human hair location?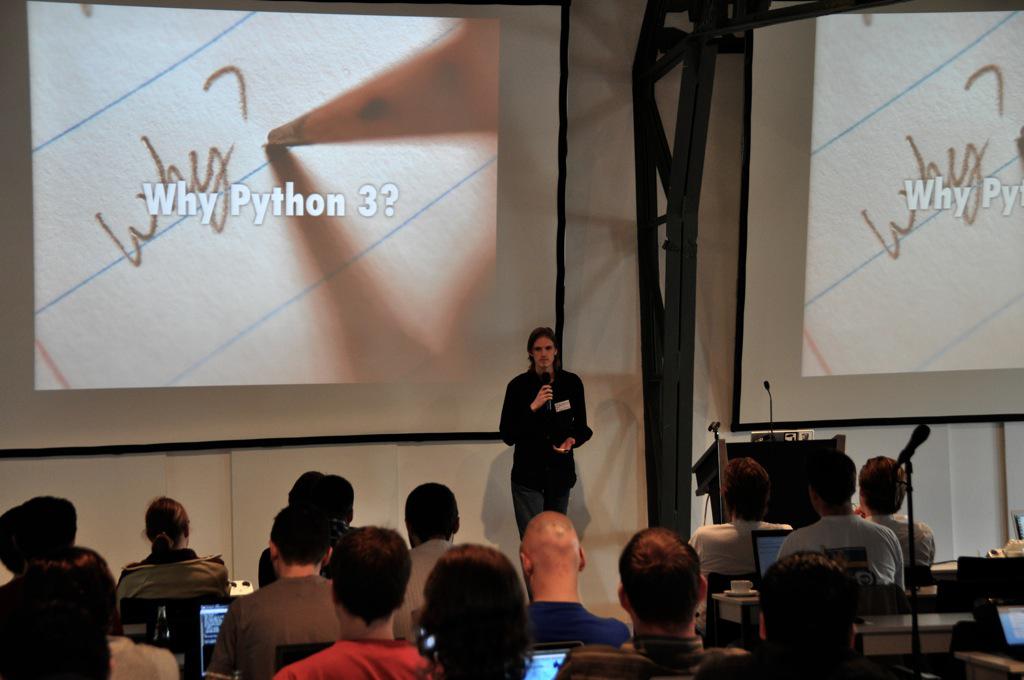
region(0, 495, 78, 580)
